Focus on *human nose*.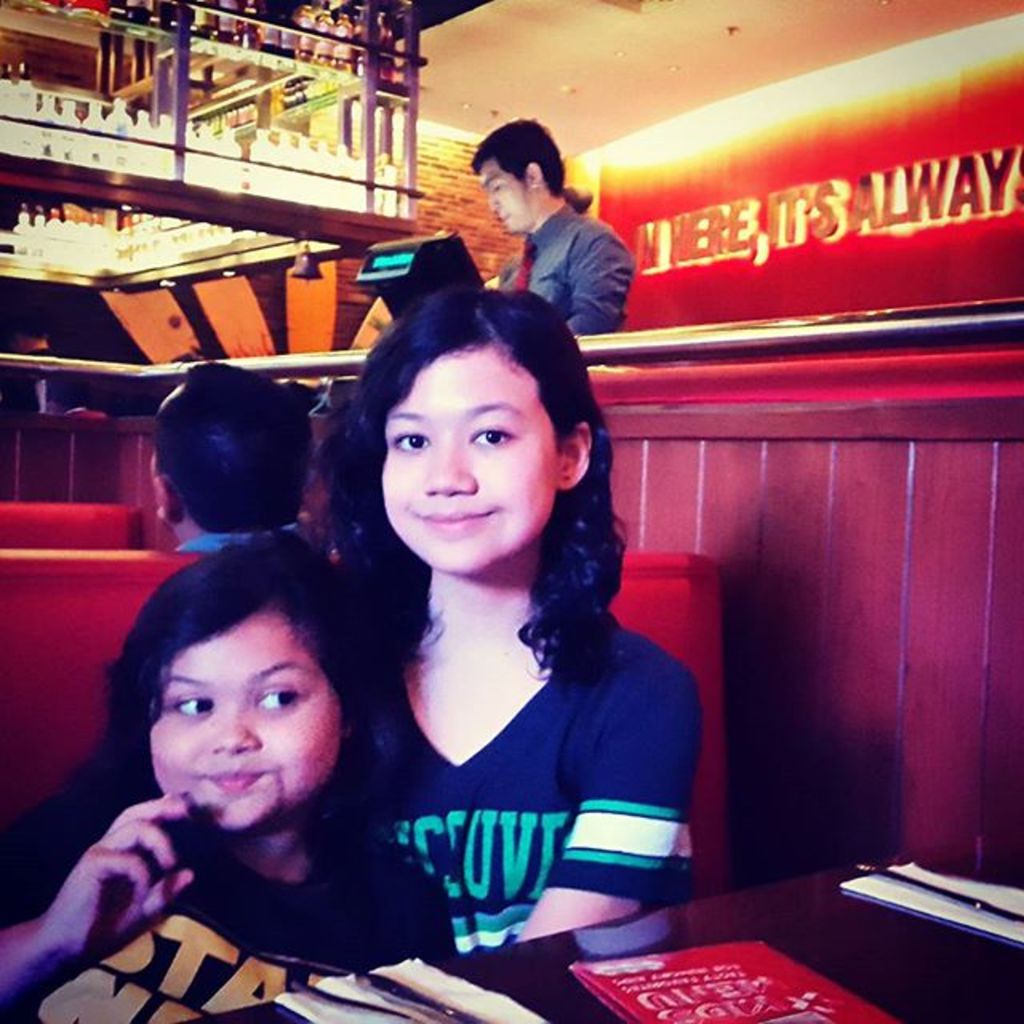
Focused at x1=488 y1=189 x2=502 y2=211.
